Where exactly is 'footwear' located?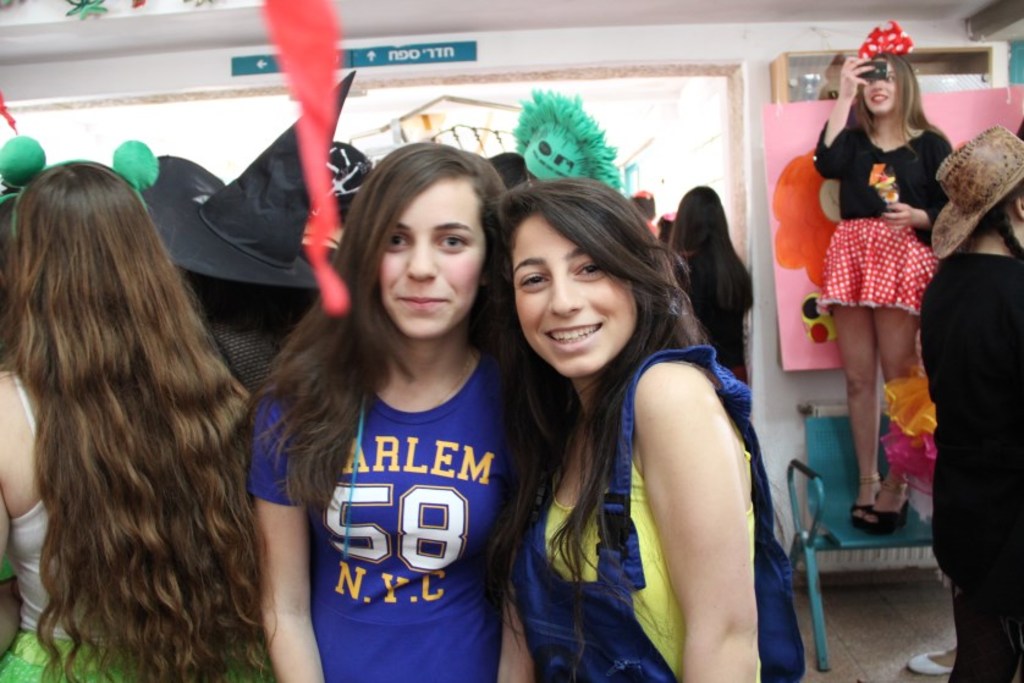
Its bounding box is 863 501 910 531.
